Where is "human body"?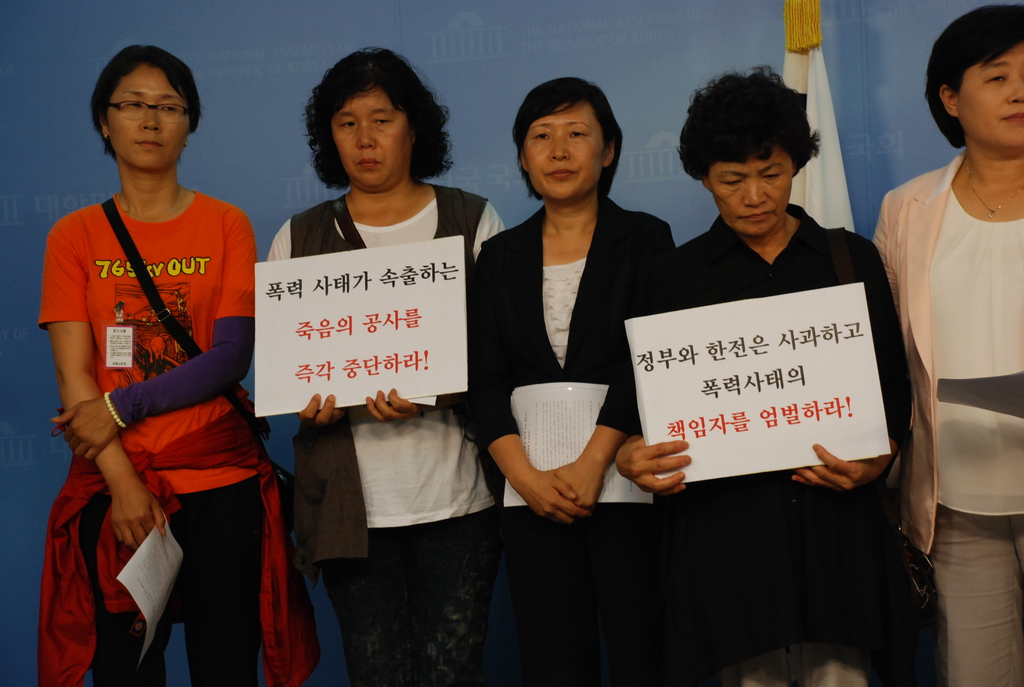
detection(875, 29, 1023, 629).
